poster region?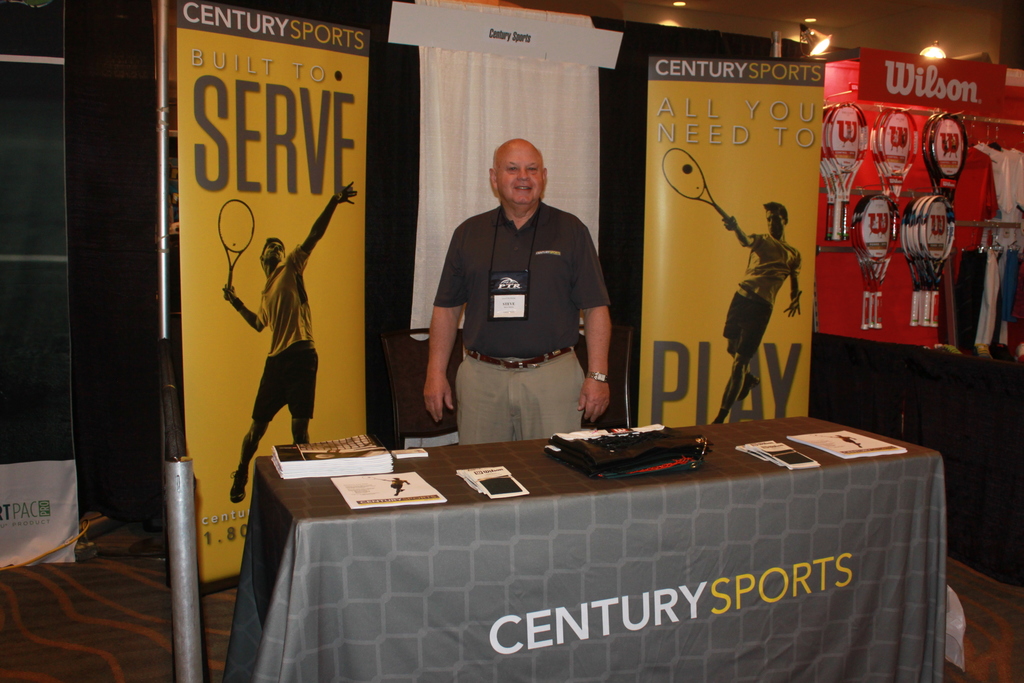
(860, 56, 993, 120)
